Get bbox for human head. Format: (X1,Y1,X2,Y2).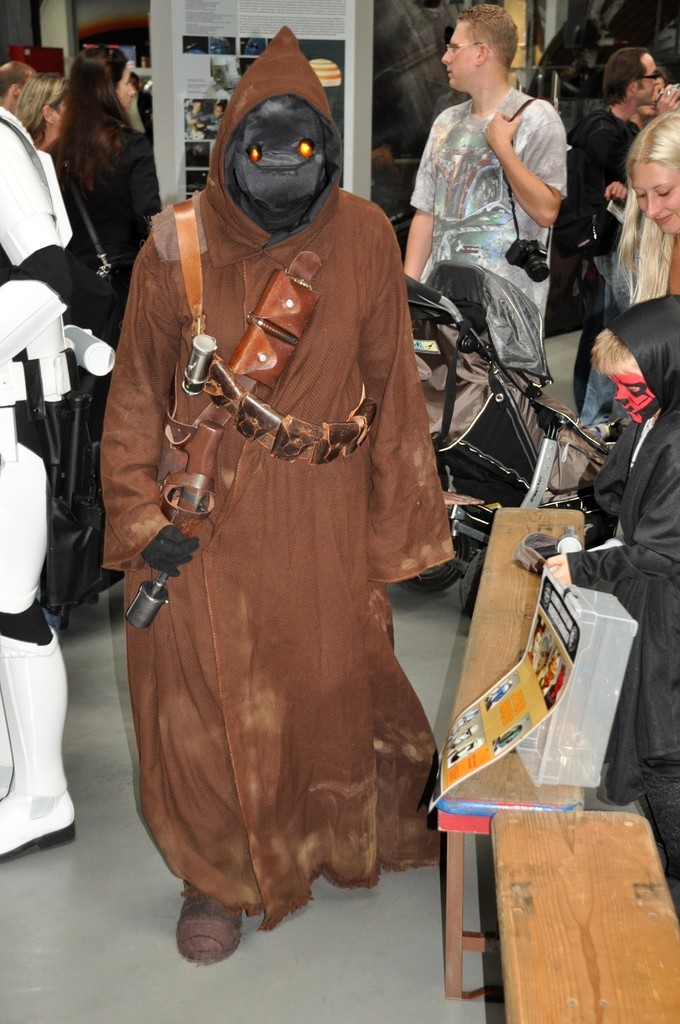
(13,68,76,139).
